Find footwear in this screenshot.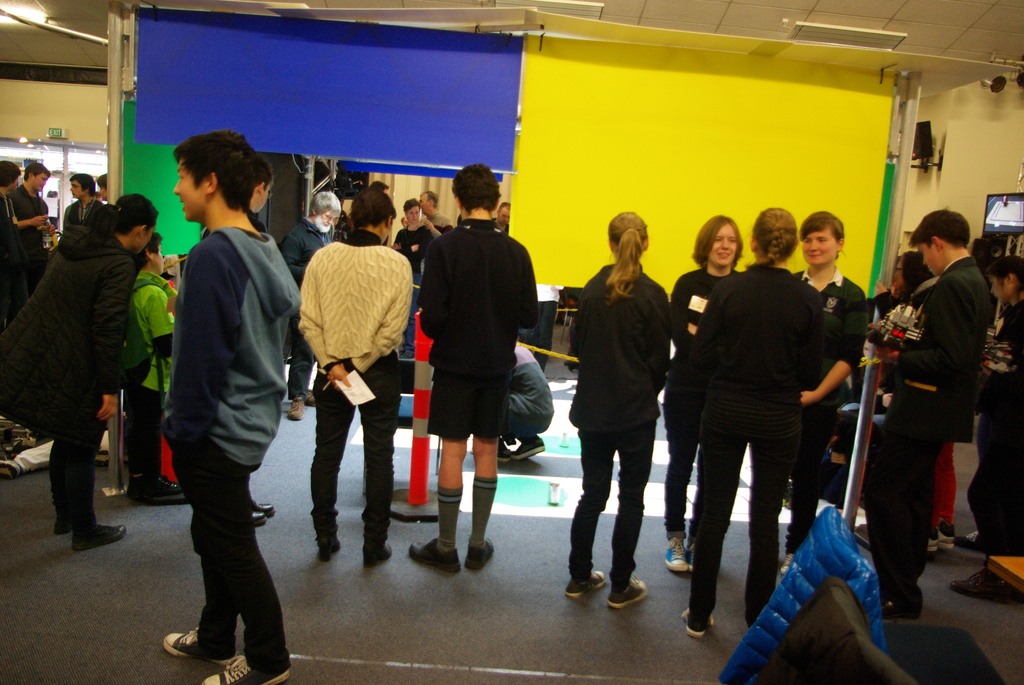
The bounding box for footwear is box=[408, 542, 457, 571].
